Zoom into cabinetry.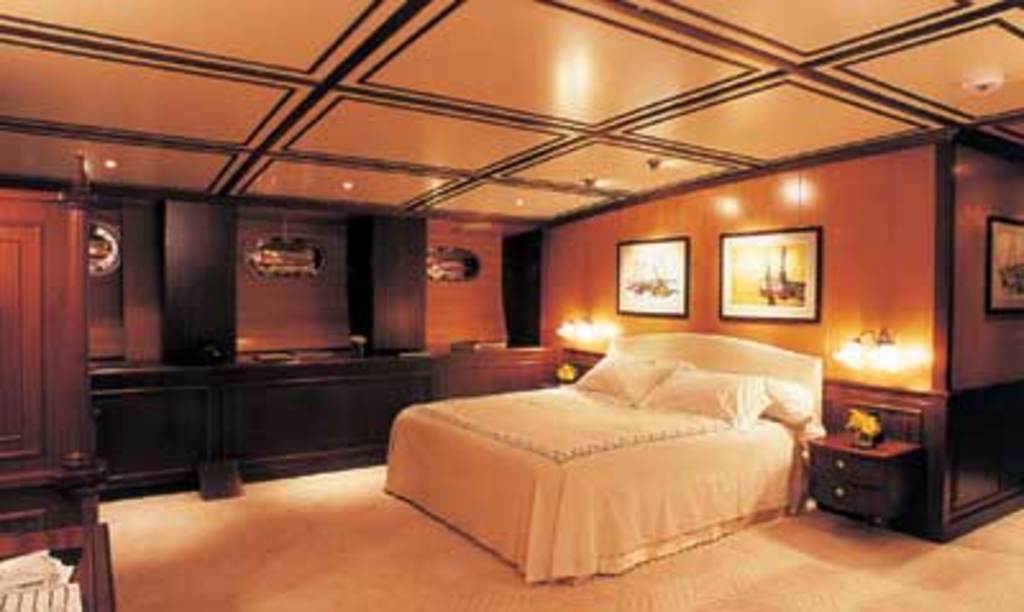
Zoom target: 809,428,914,530.
